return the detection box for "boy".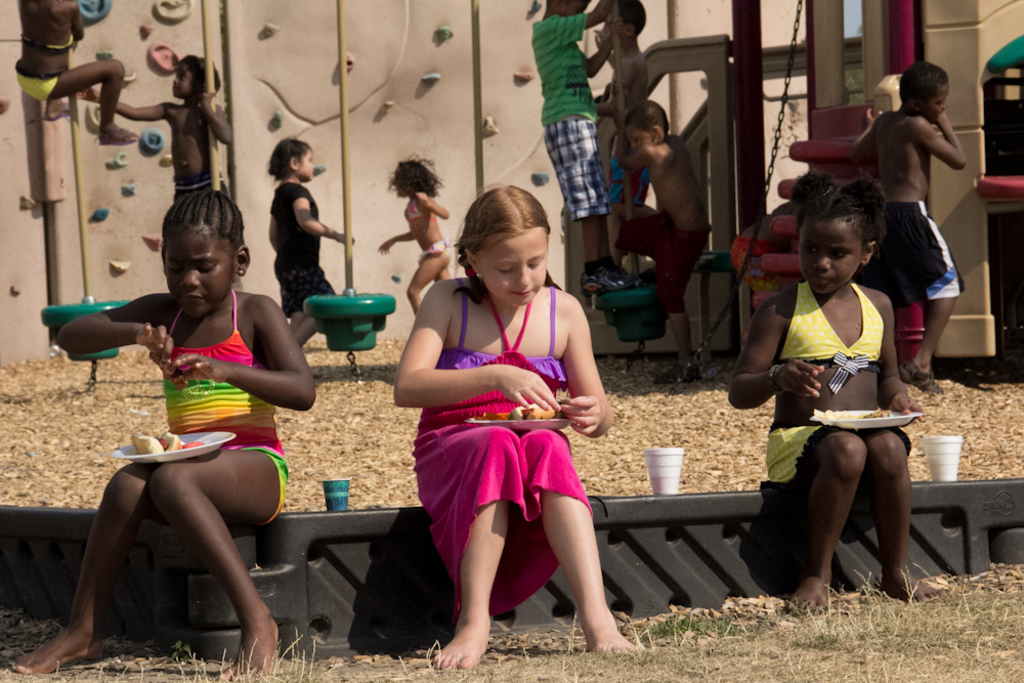
box=[853, 44, 987, 408].
